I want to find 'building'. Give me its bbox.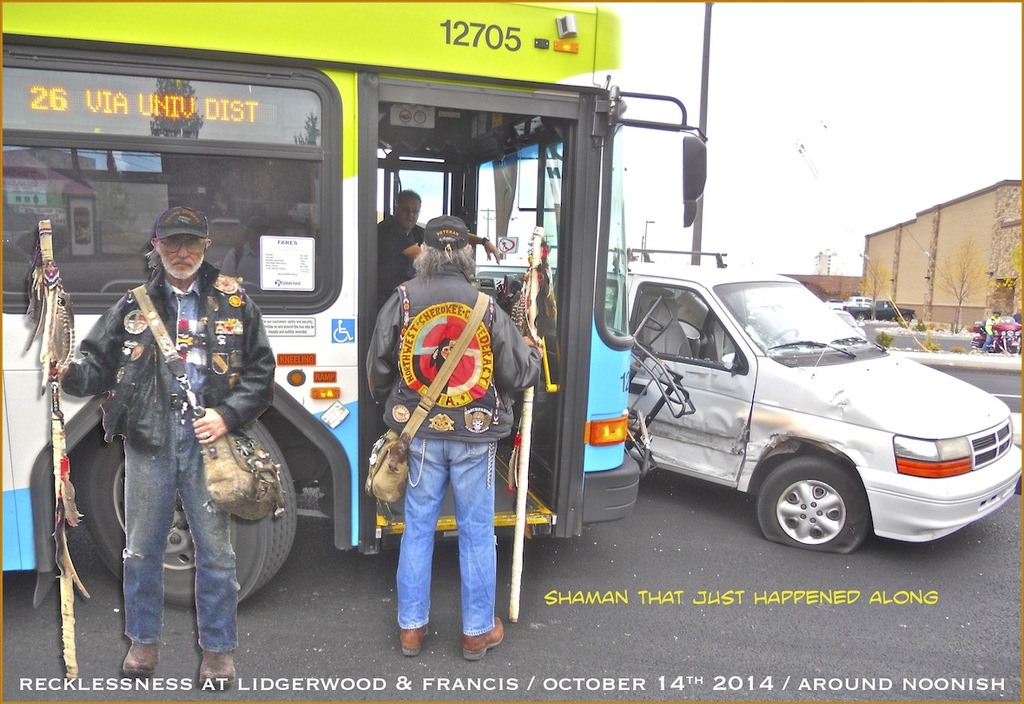
<box>780,176,1023,330</box>.
